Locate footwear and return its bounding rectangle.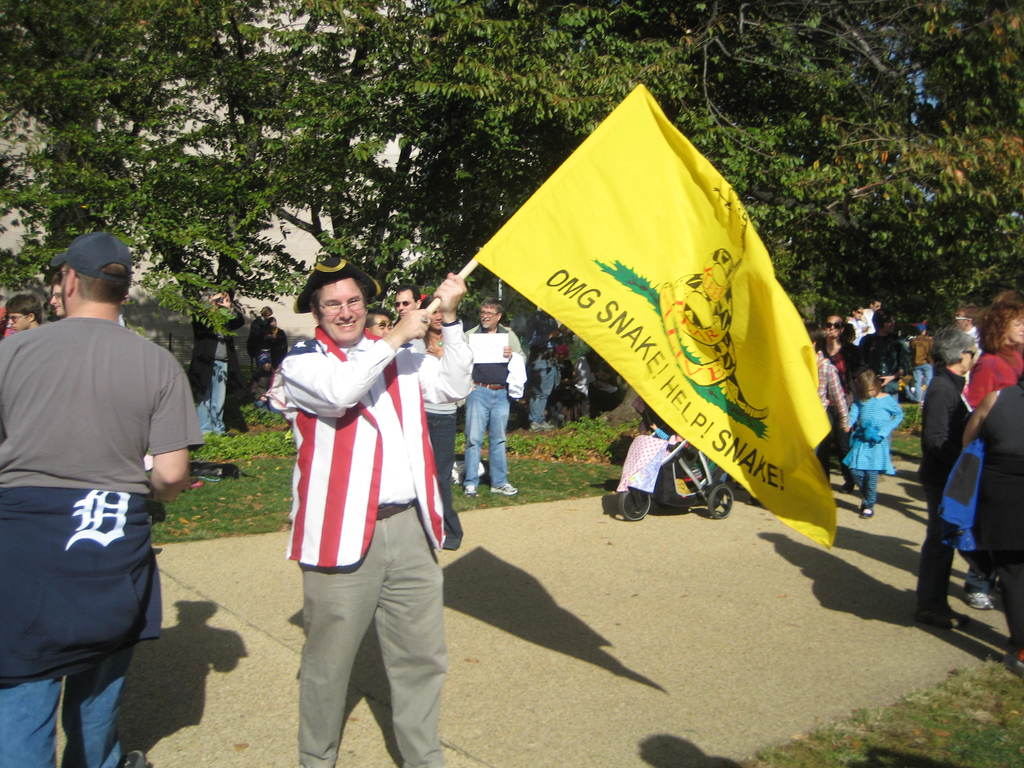
(left=112, top=751, right=148, bottom=767).
